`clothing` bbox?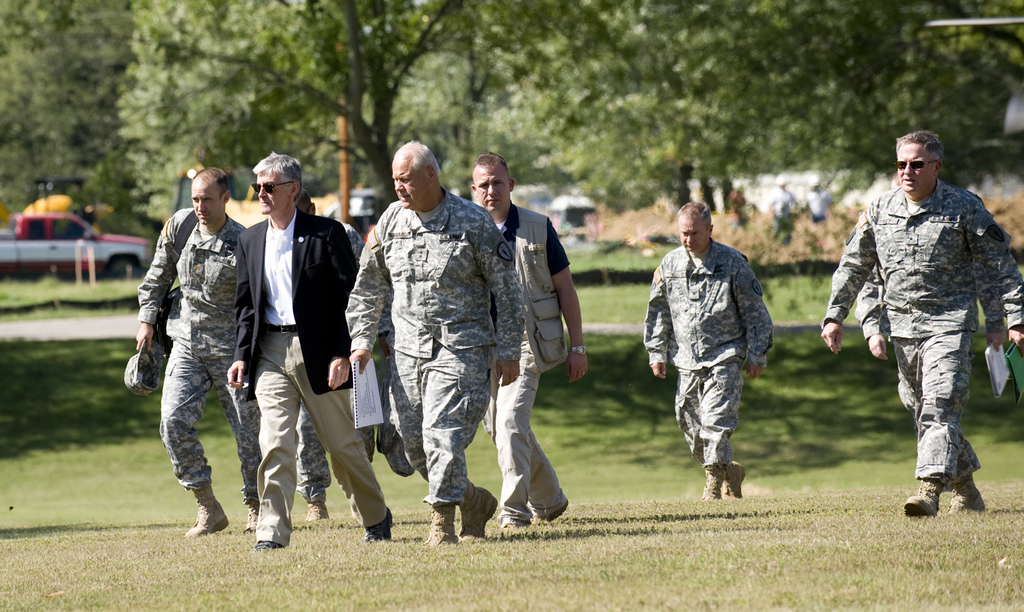
Rect(648, 241, 768, 374)
